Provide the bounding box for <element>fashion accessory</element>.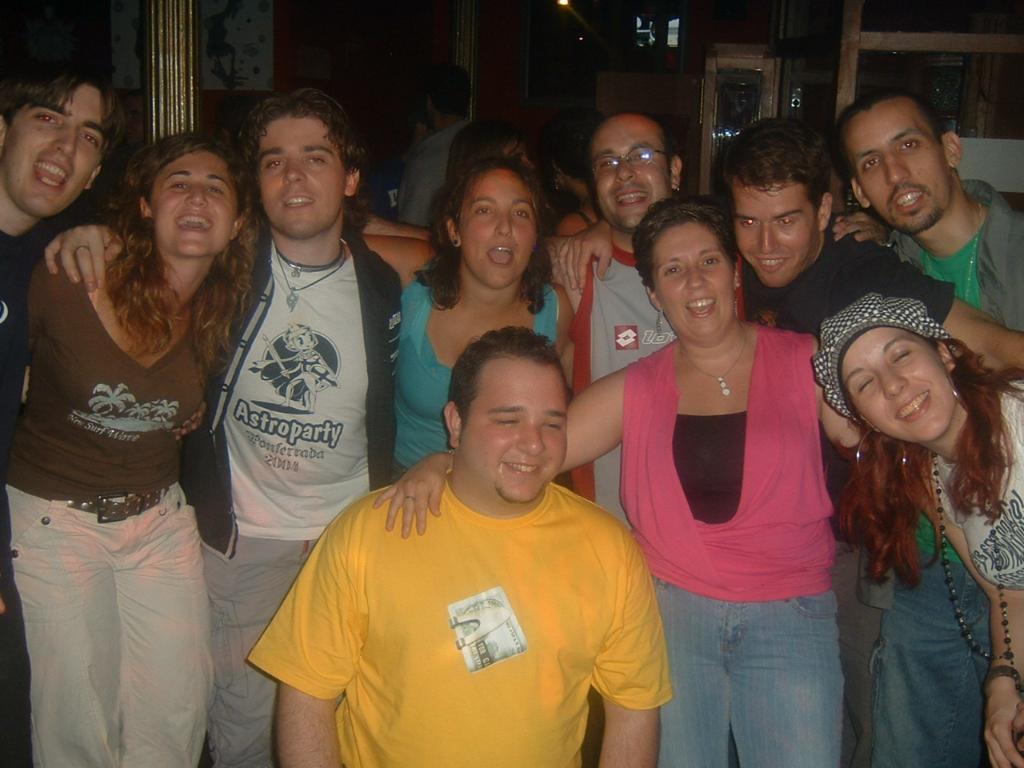
left=850, top=424, right=910, bottom=486.
